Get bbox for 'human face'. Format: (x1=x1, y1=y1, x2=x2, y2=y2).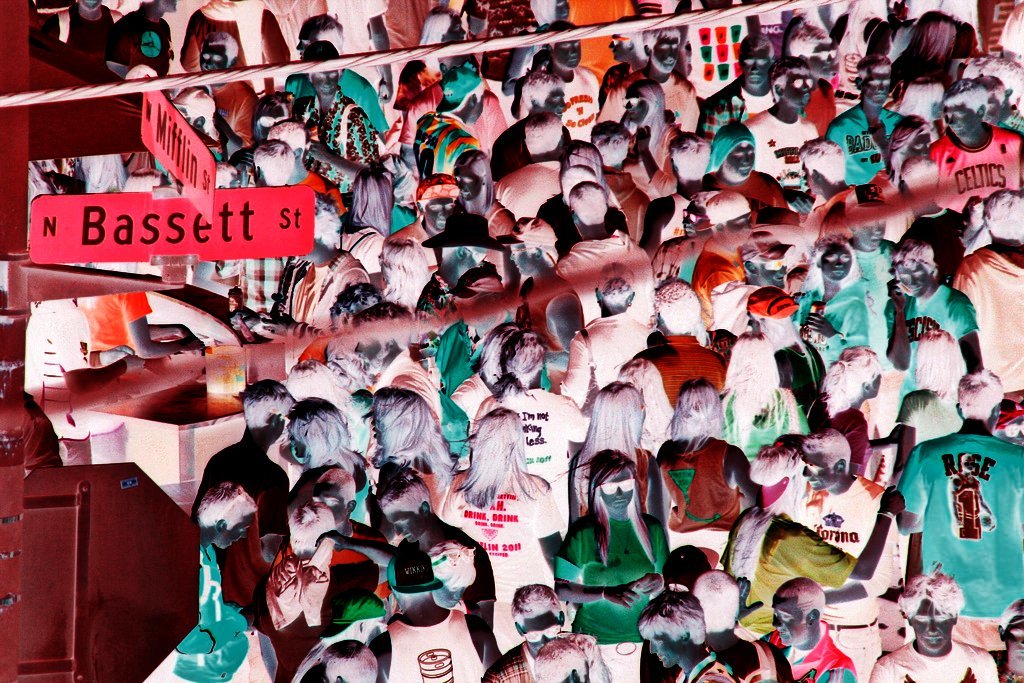
(x1=227, y1=513, x2=253, y2=546).
